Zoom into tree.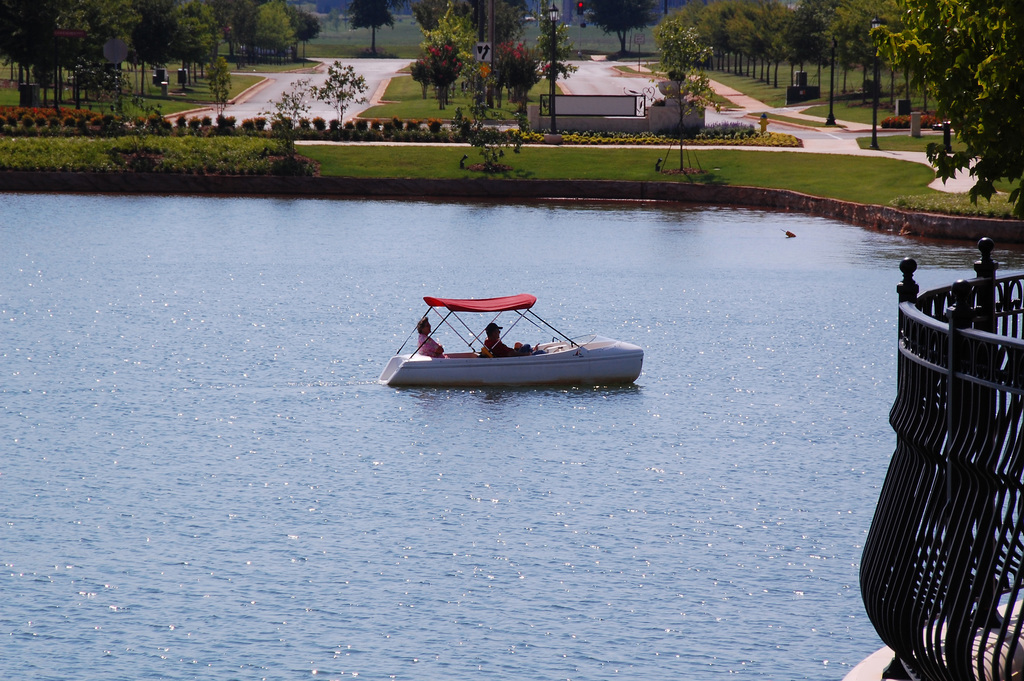
Zoom target: <bbox>406, 0, 459, 33</bbox>.
